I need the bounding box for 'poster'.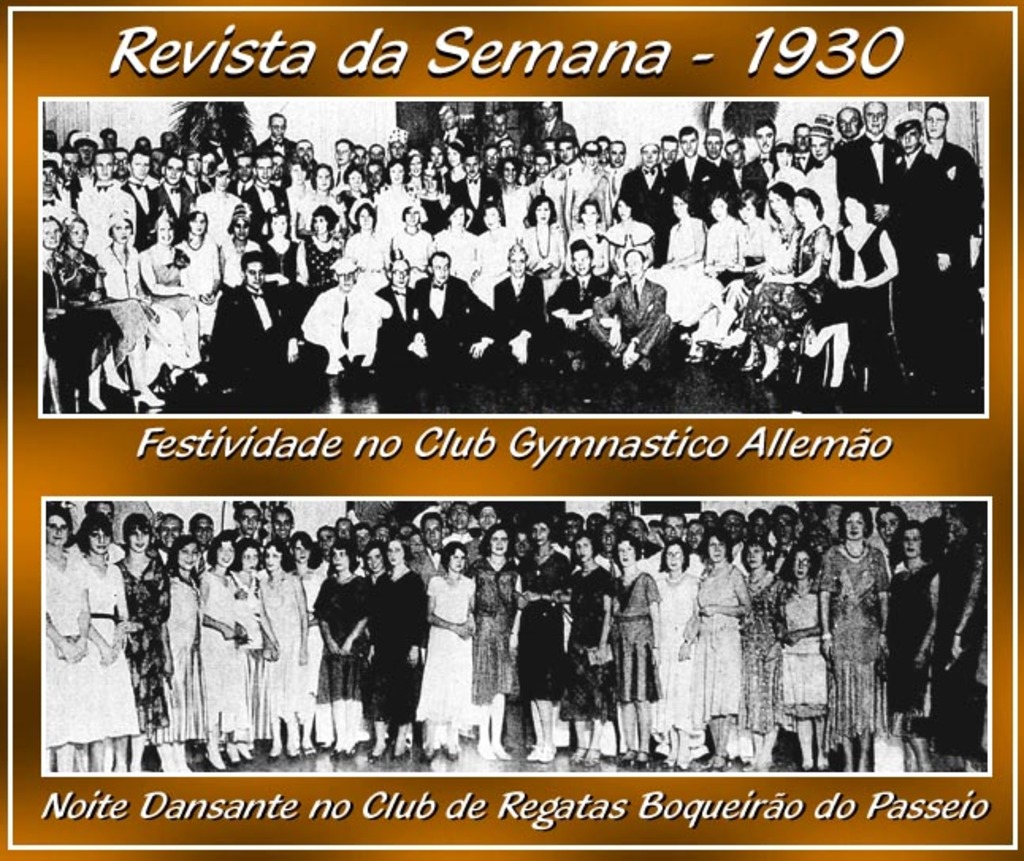
Here it is: {"x1": 0, "y1": 0, "x2": 1022, "y2": 859}.
